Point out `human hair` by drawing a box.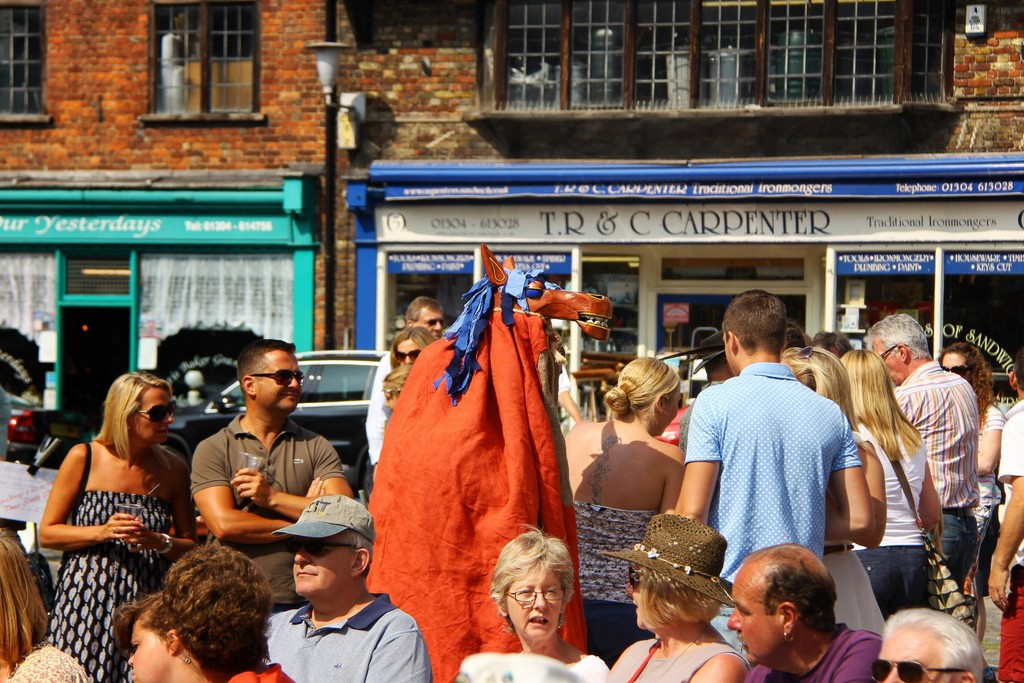
[863,308,937,365].
